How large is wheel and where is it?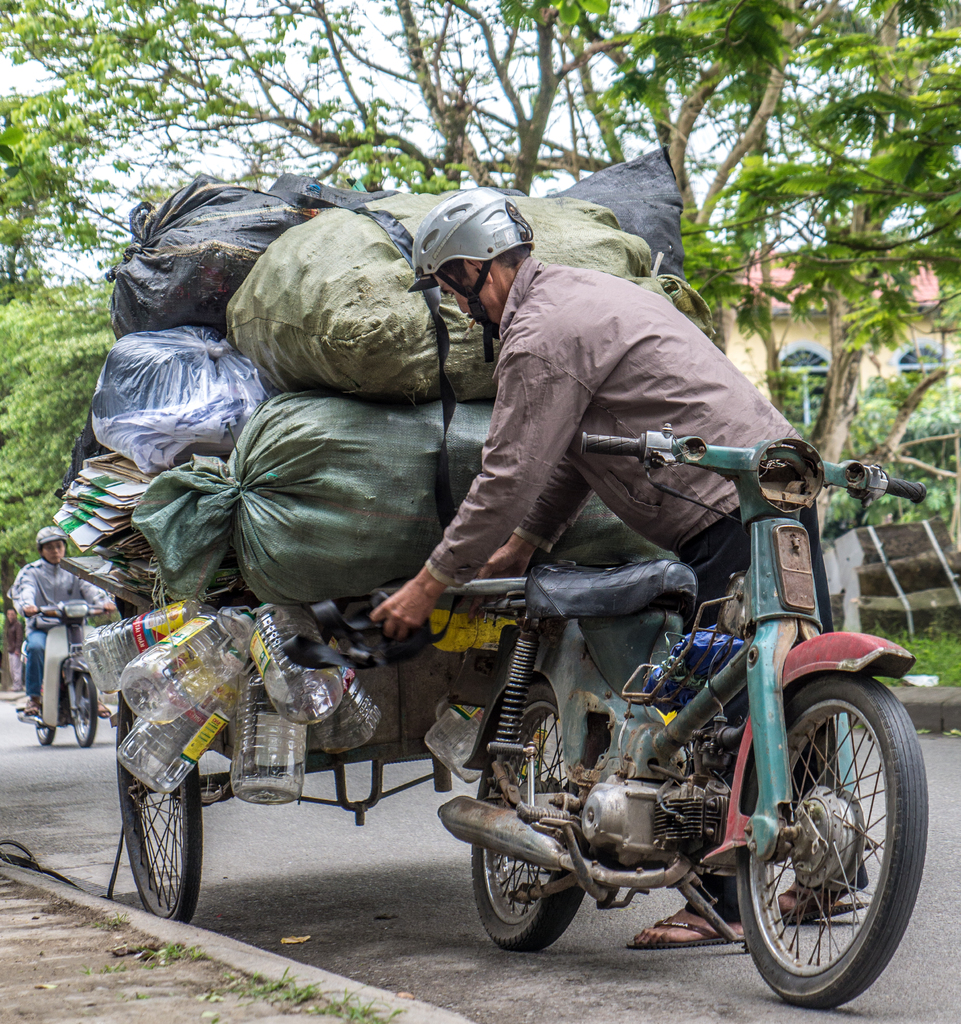
Bounding box: bbox=[471, 682, 594, 947].
